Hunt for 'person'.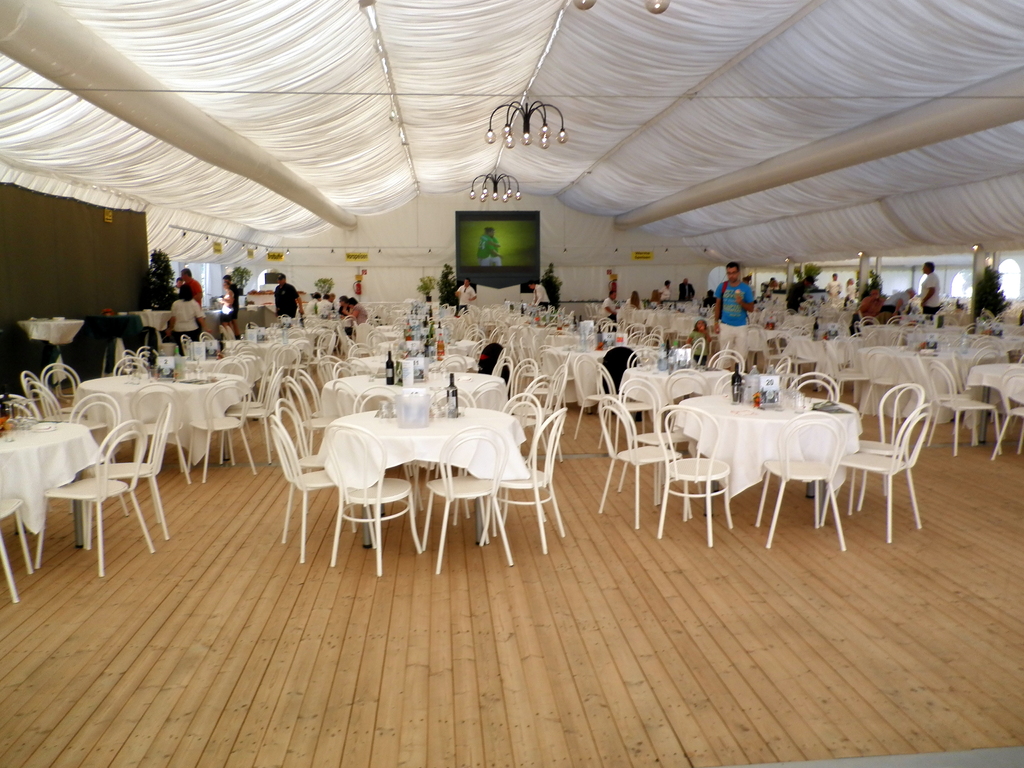
Hunted down at bbox(301, 292, 366, 323).
